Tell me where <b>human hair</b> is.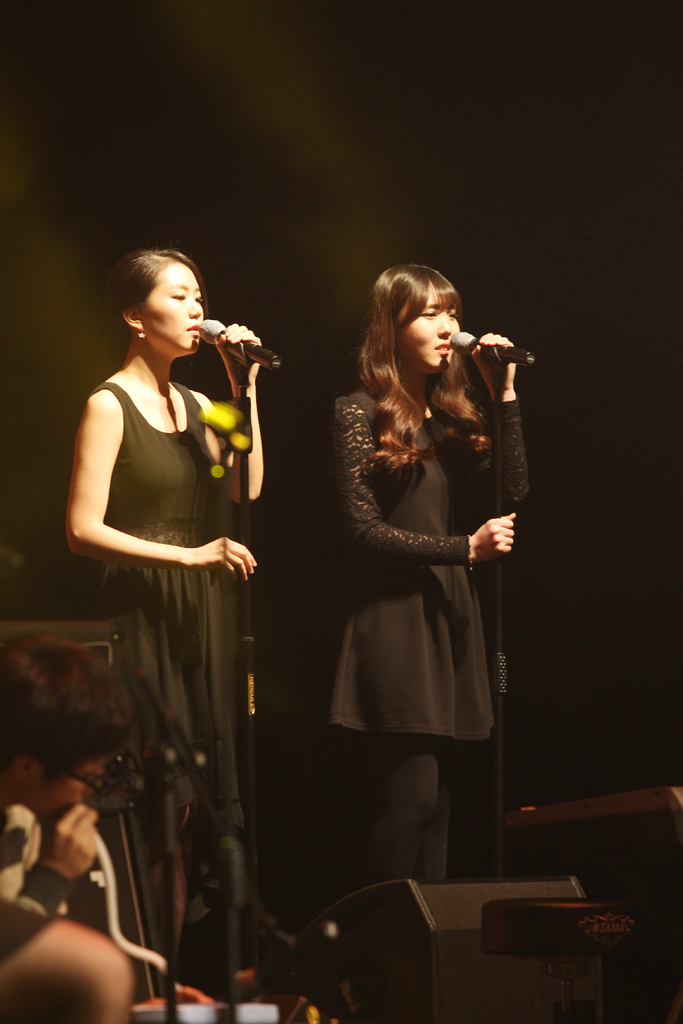
<b>human hair</b> is at 106 245 208 364.
